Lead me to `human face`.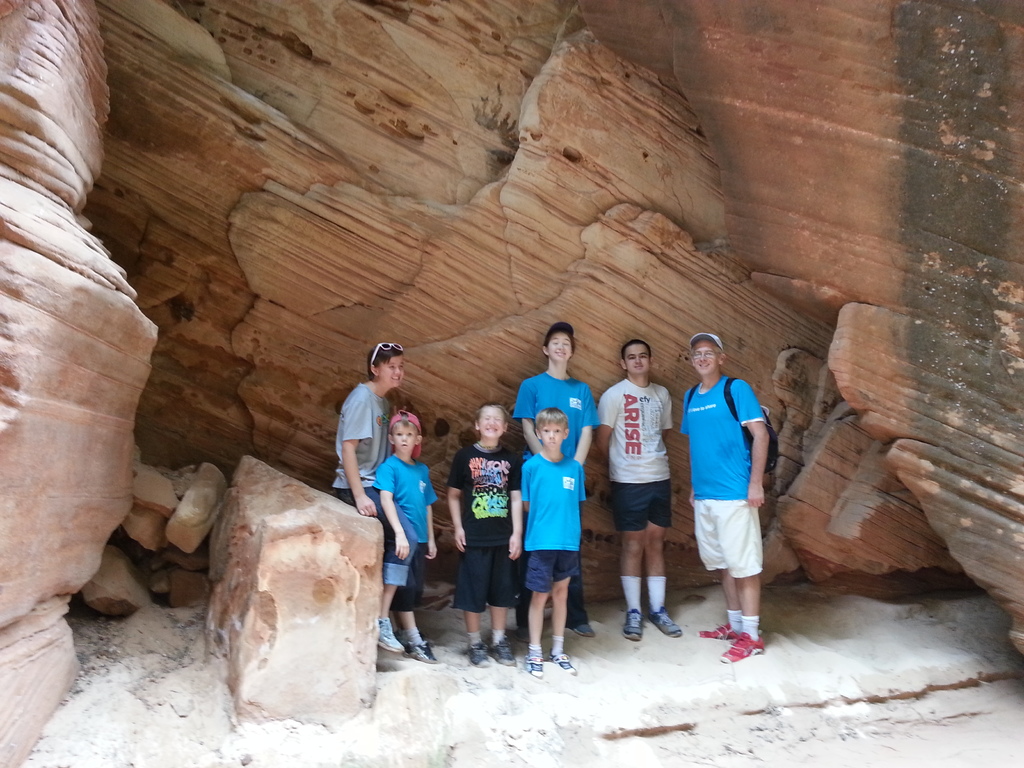
Lead to (394, 424, 417, 452).
